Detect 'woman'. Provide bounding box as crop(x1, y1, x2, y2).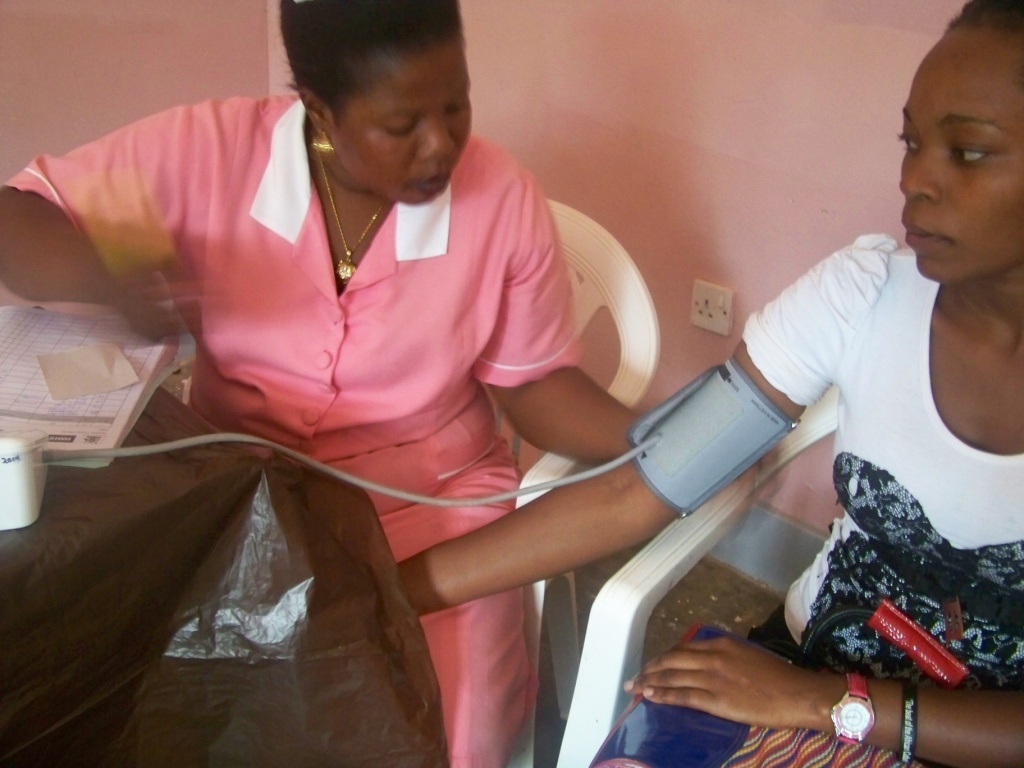
crop(394, 0, 1023, 767).
